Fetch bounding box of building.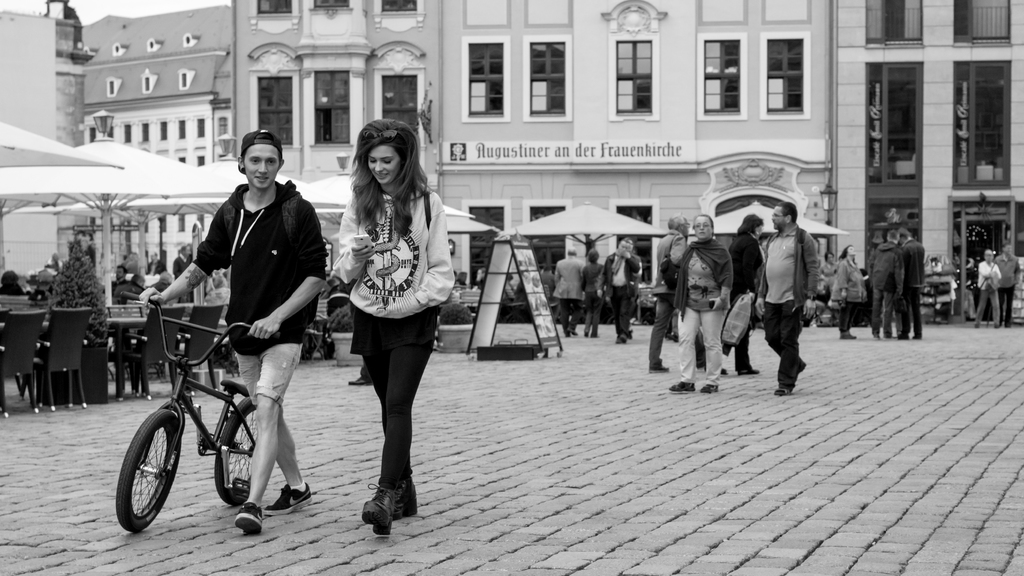
Bbox: BBox(444, 0, 833, 288).
